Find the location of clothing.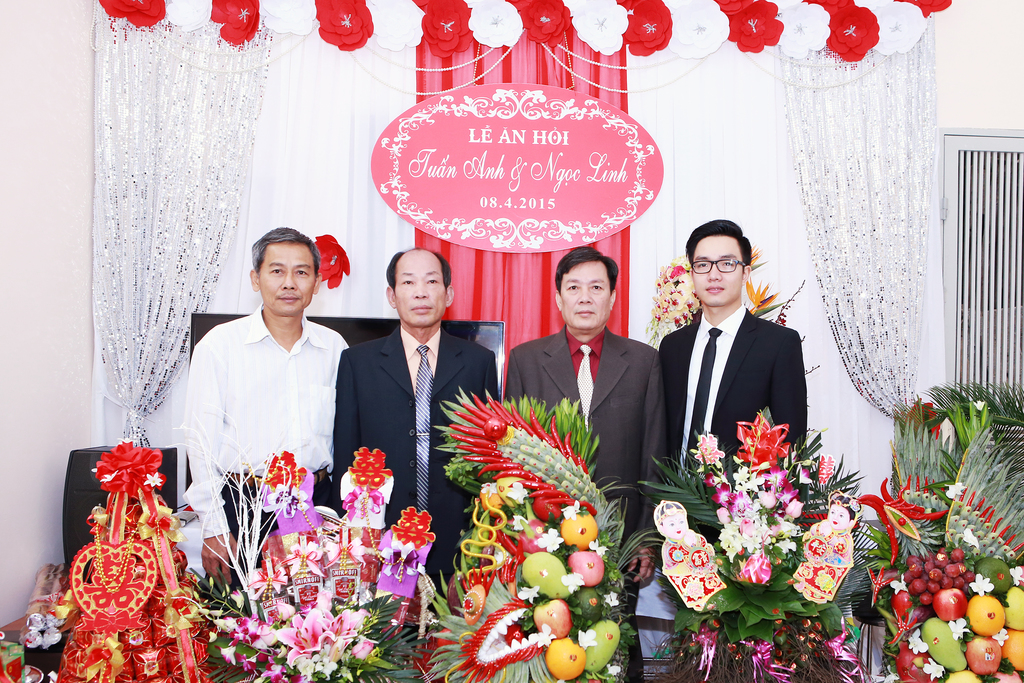
Location: 335:320:500:613.
